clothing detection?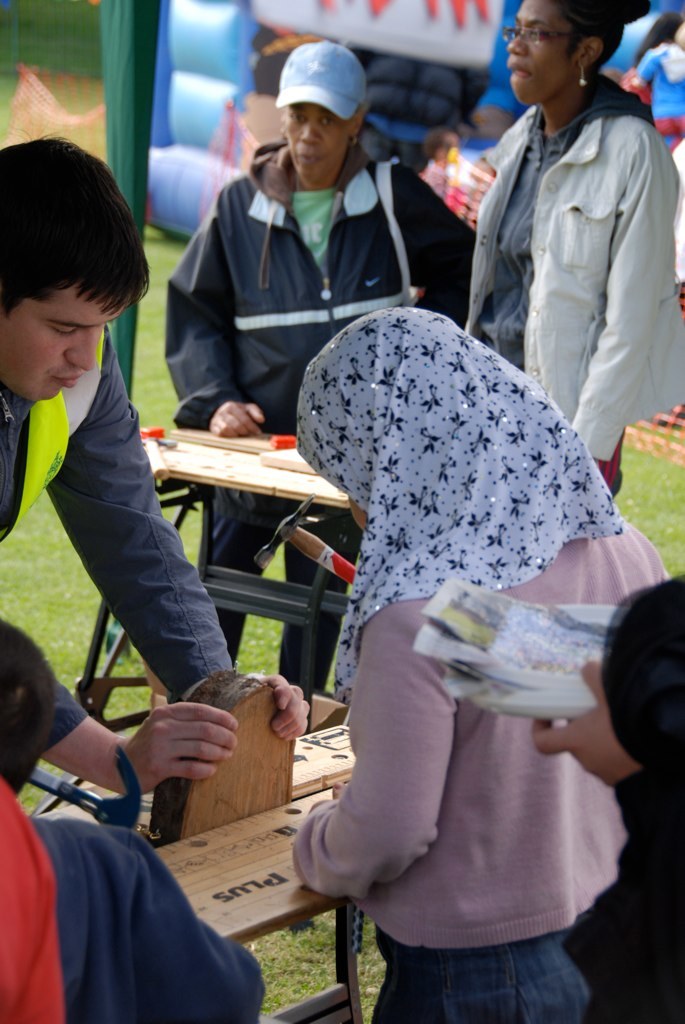
[160,124,508,659]
